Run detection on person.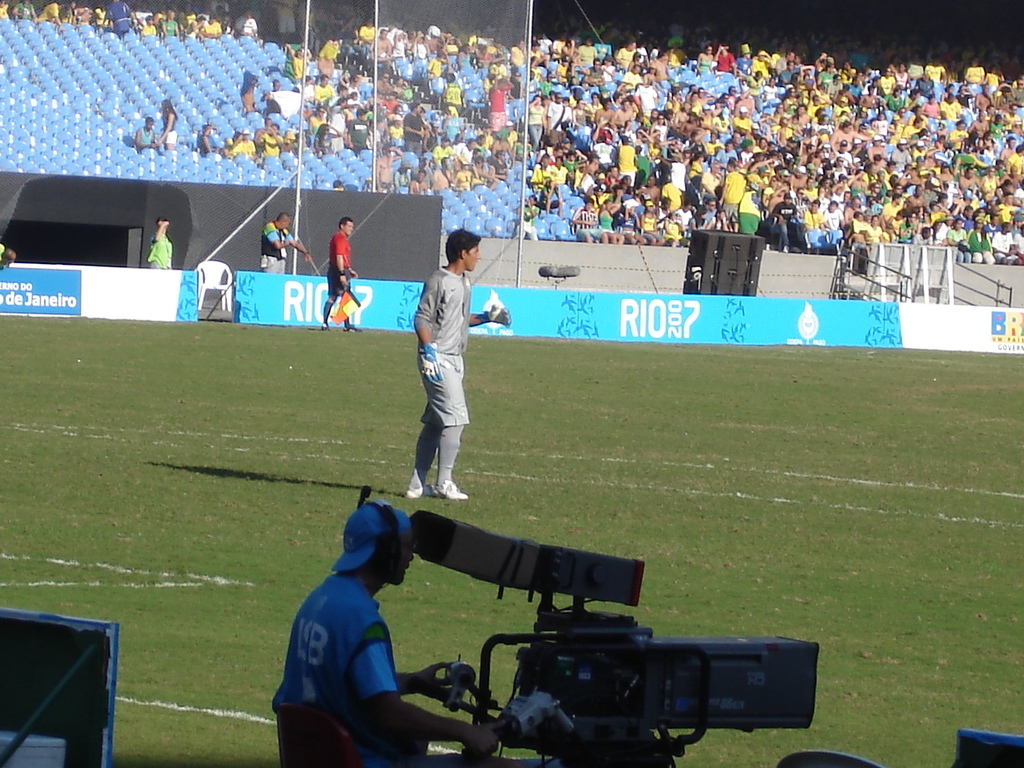
Result: (left=157, top=98, right=174, bottom=150).
